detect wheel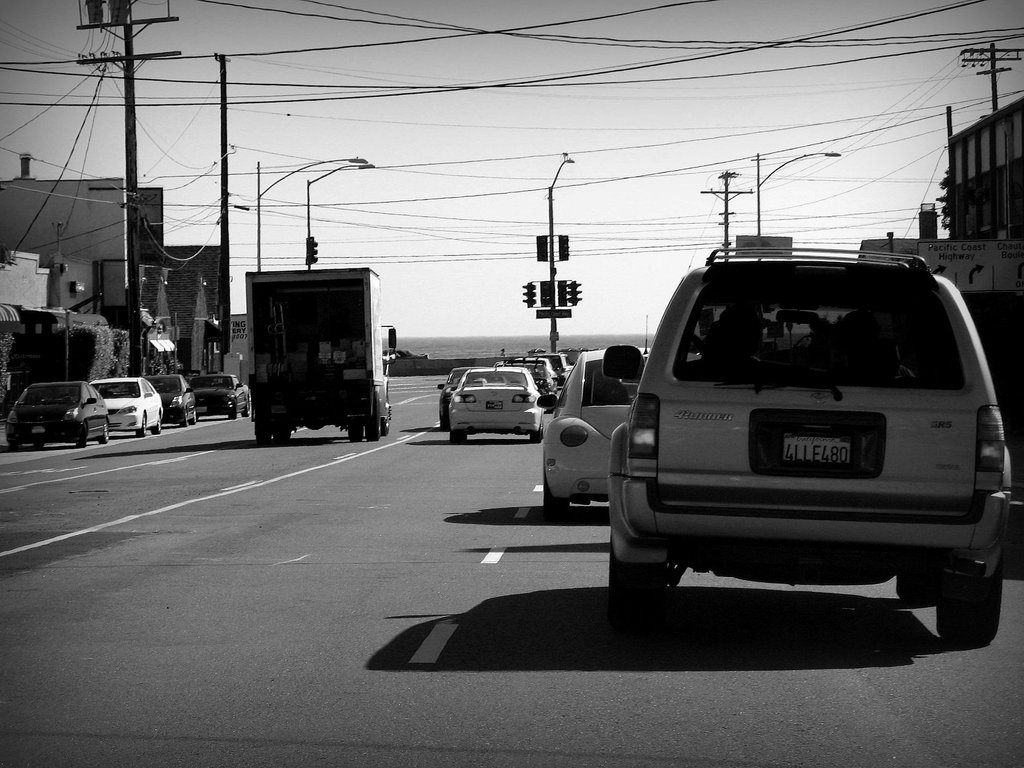
x1=899 y1=574 x2=938 y2=605
